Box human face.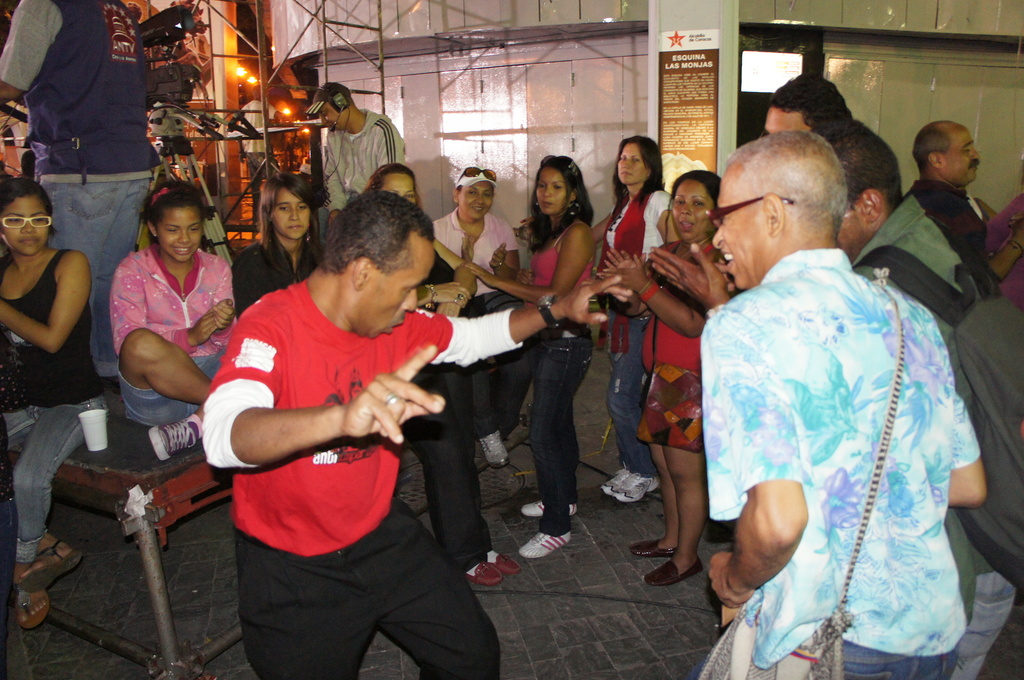
bbox=[715, 171, 769, 286].
